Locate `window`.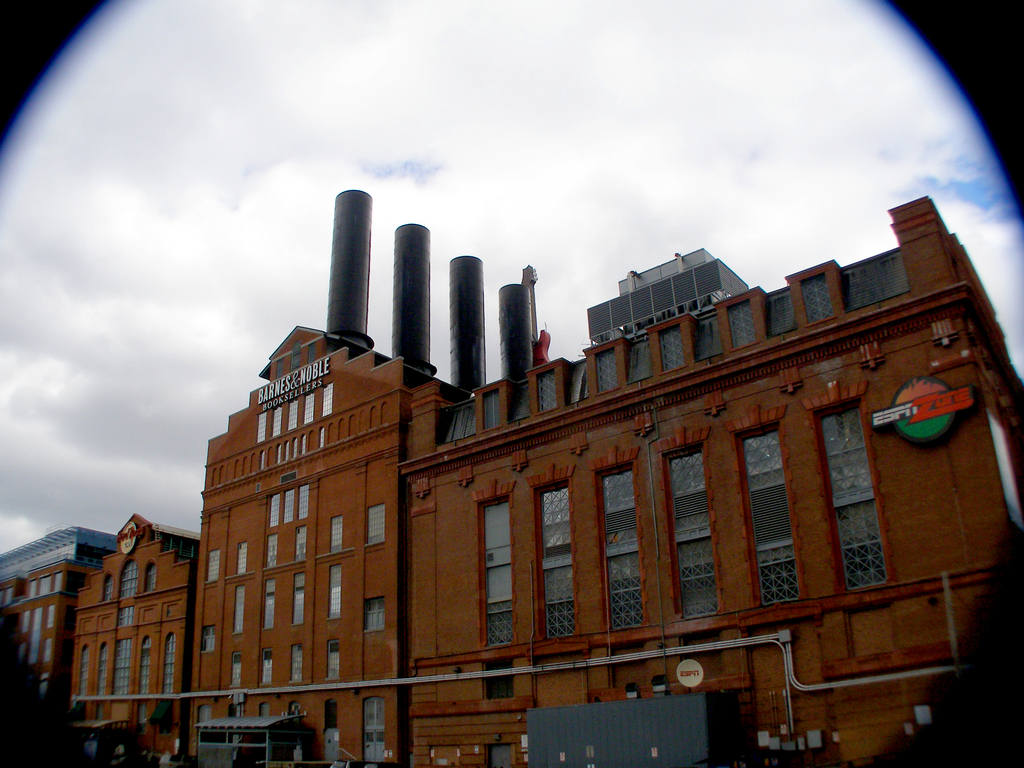
Bounding box: crop(361, 505, 385, 549).
